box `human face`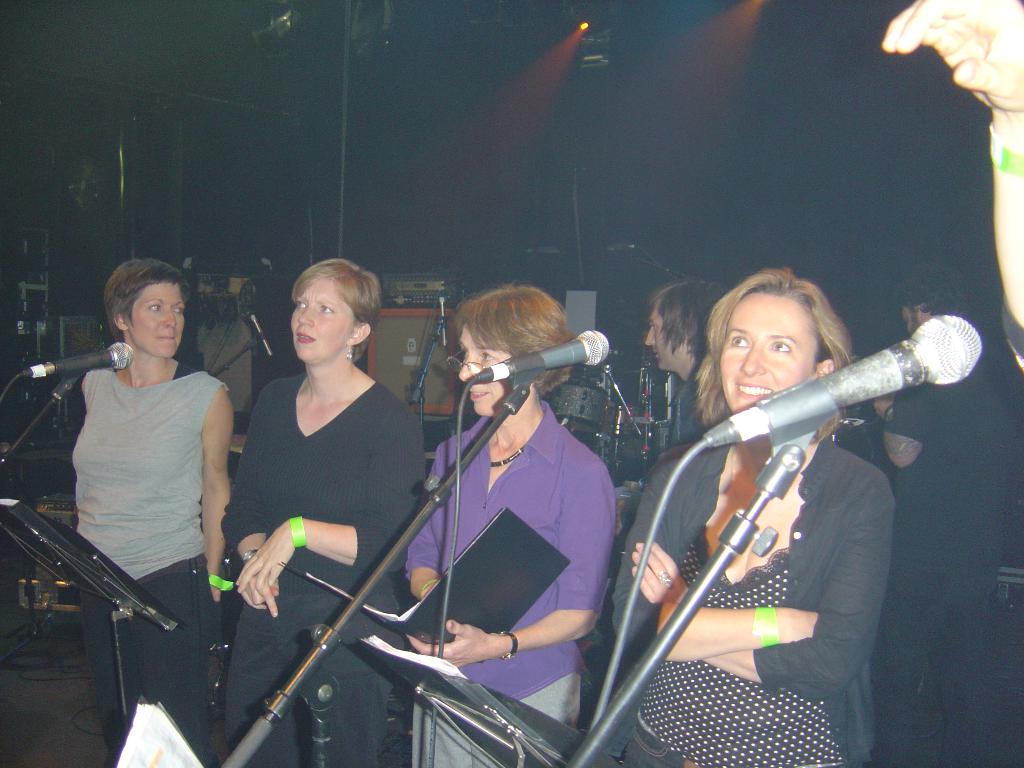
detection(722, 300, 819, 413)
